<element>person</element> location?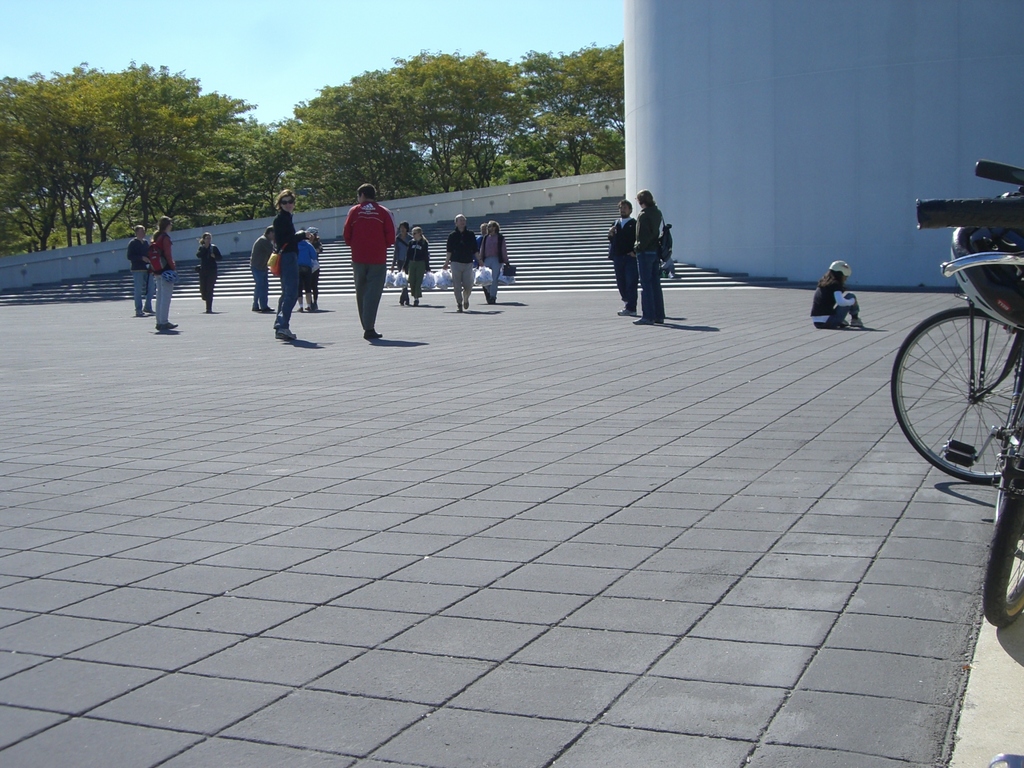
box=[300, 232, 310, 312]
